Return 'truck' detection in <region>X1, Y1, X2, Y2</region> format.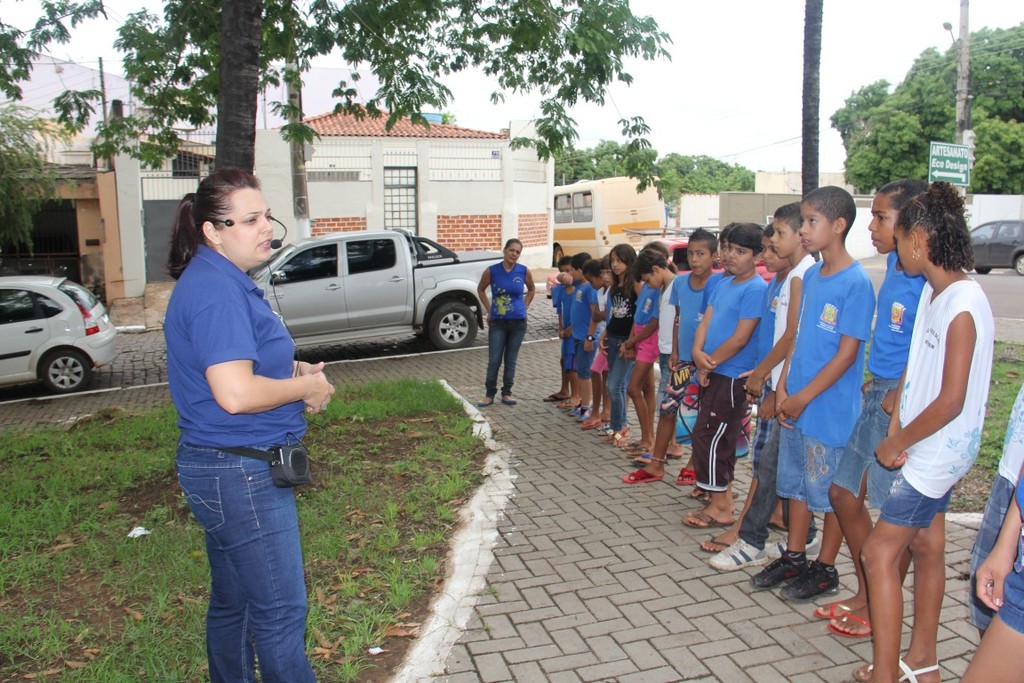
<region>247, 230, 508, 340</region>.
